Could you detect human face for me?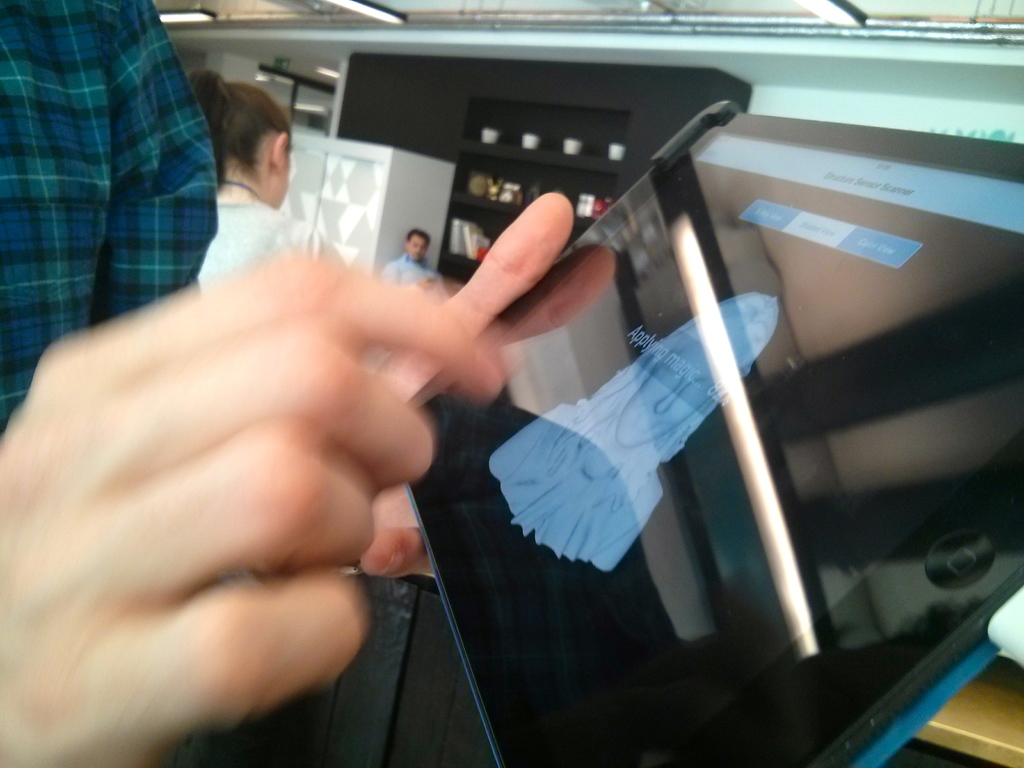
Detection result: (273,127,292,207).
